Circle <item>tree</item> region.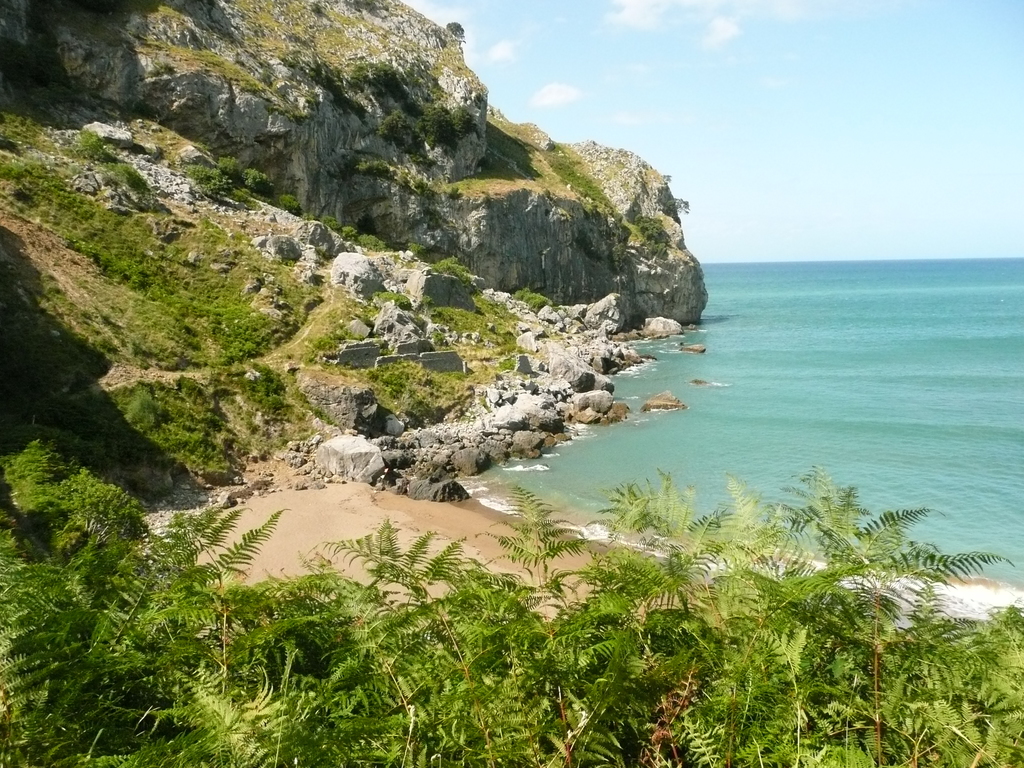
Region: (left=447, top=22, right=463, bottom=39).
